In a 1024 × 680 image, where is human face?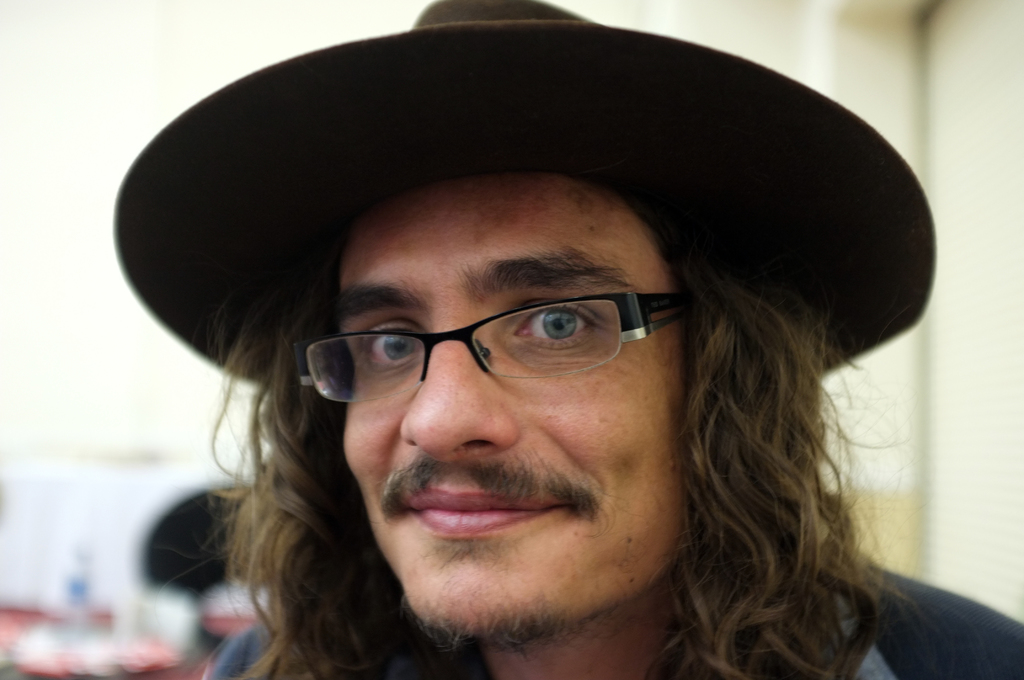
341/172/690/643.
